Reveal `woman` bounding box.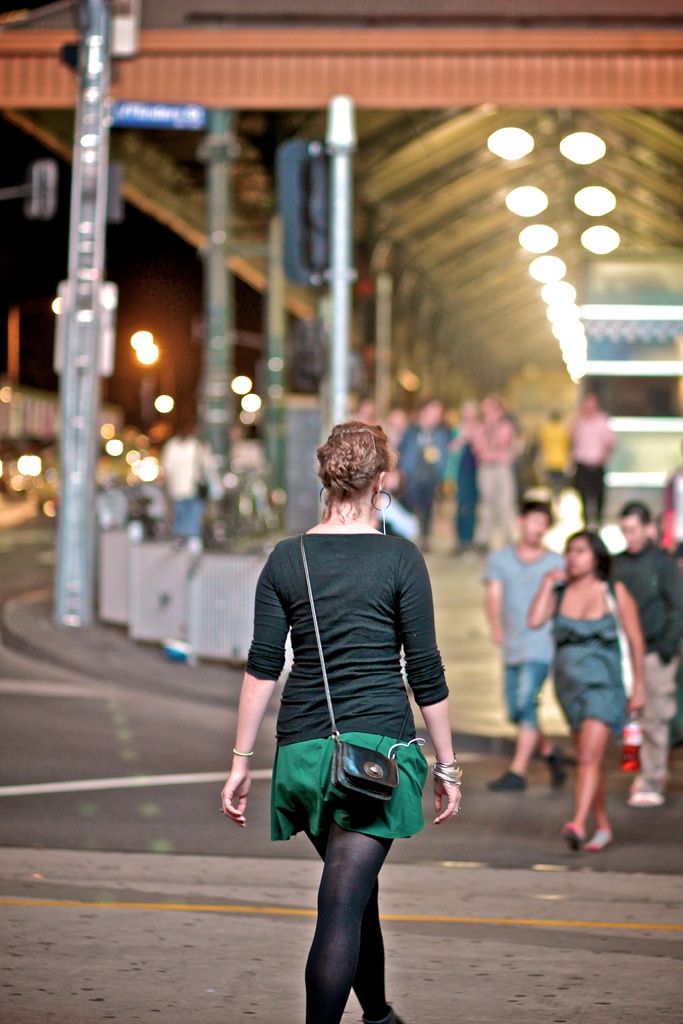
Revealed: l=523, t=531, r=647, b=855.
